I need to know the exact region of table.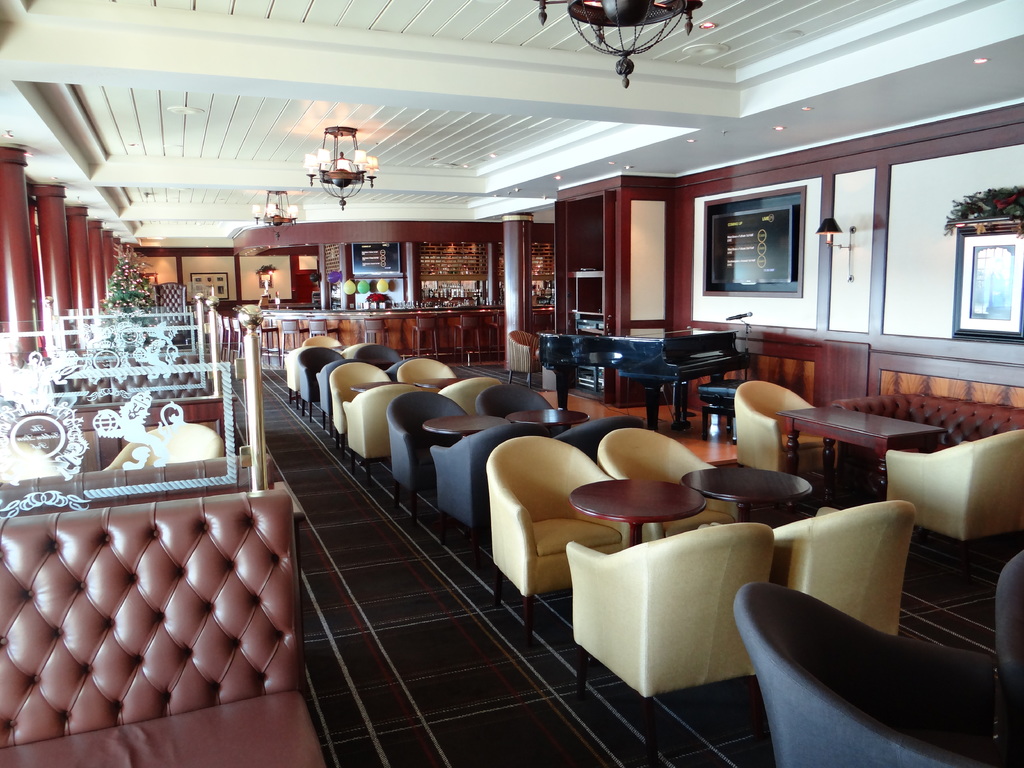
Region: (563, 449, 719, 673).
